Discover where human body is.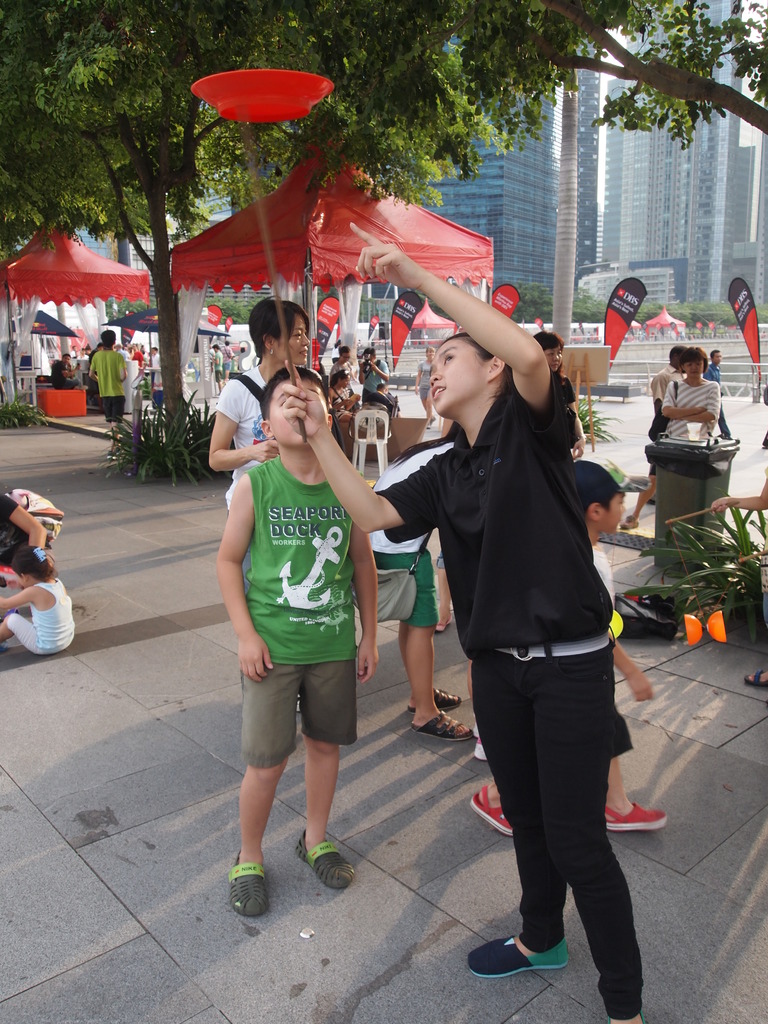
Discovered at {"left": 83, "top": 346, "right": 151, "bottom": 435}.
